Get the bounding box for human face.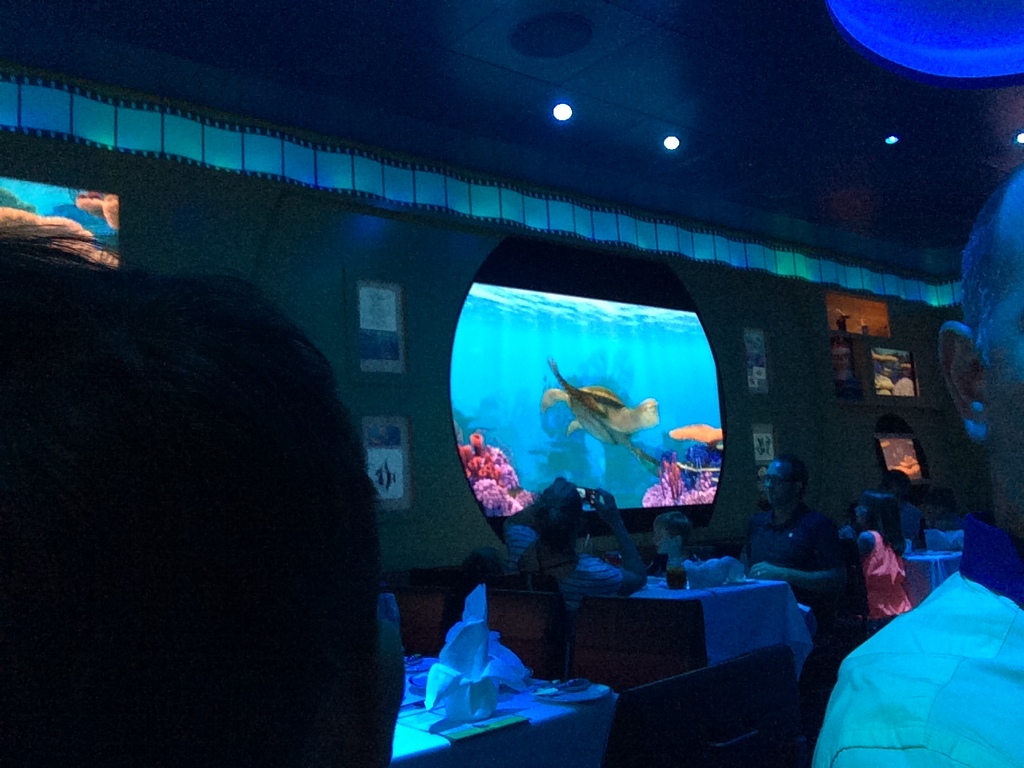
select_region(762, 455, 795, 504).
